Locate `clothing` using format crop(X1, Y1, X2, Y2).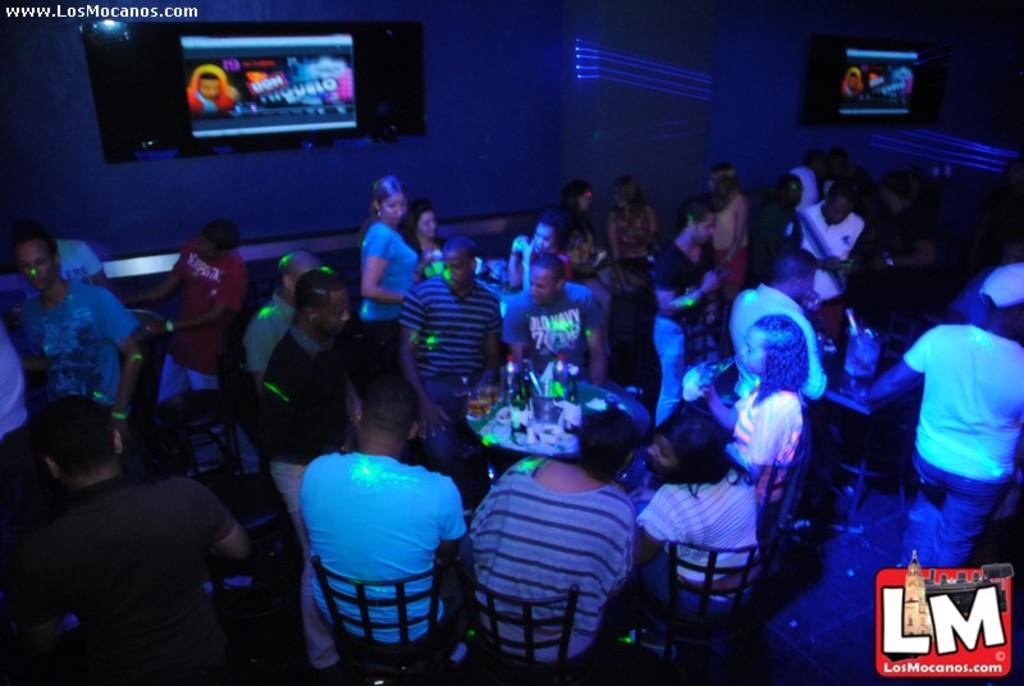
crop(765, 246, 829, 324).
